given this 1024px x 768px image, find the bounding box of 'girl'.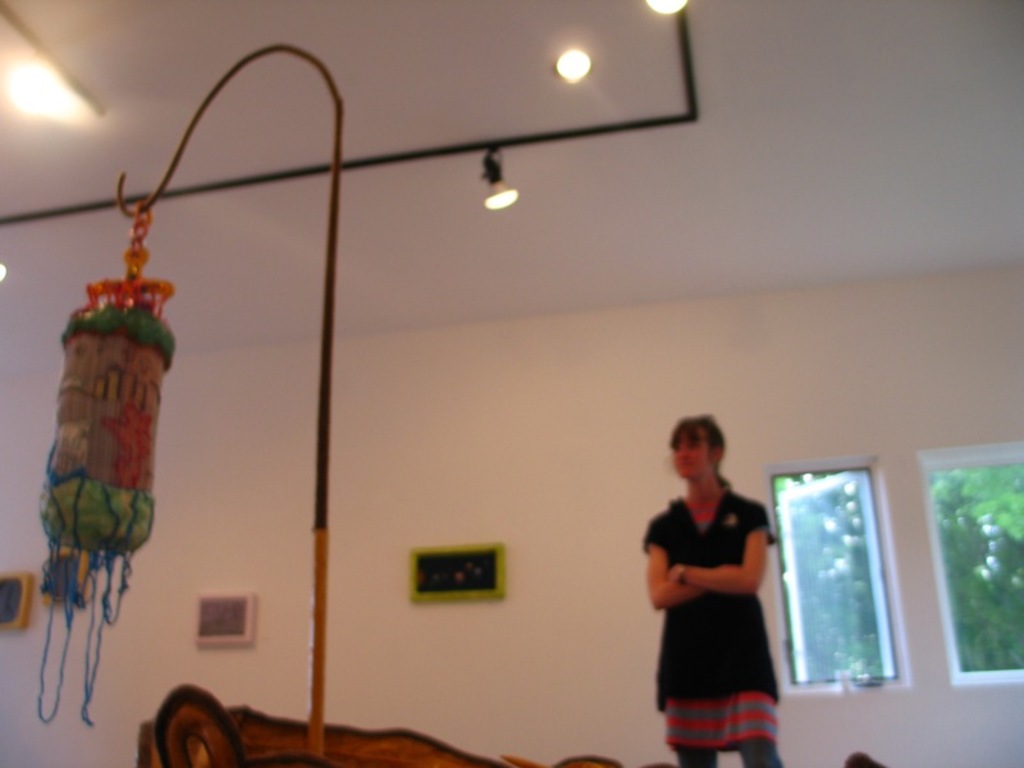
641:417:783:767.
